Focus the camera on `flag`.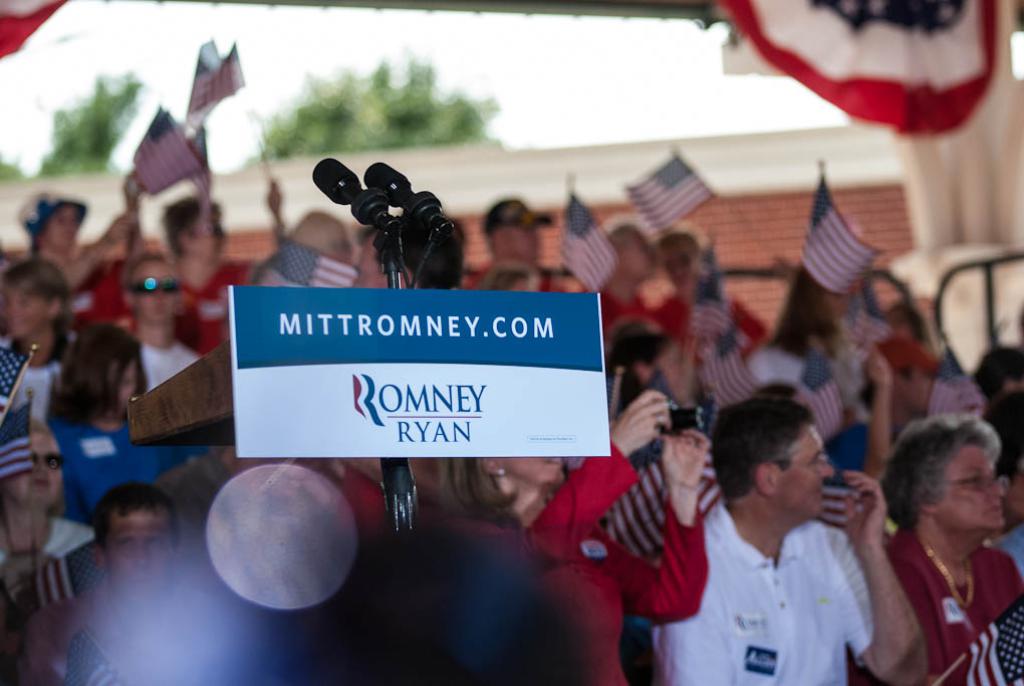
Focus region: [x1=262, y1=242, x2=365, y2=303].
